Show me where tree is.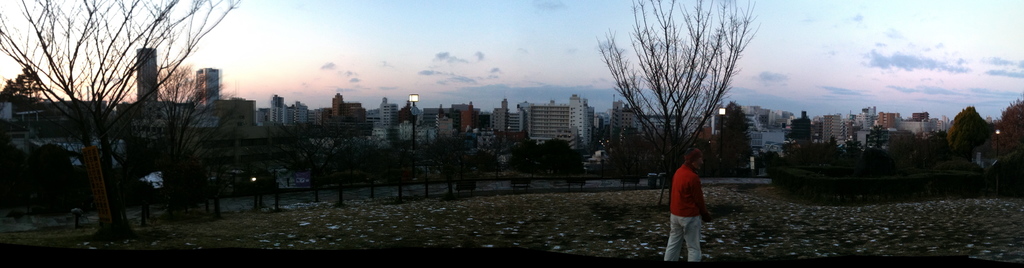
tree is at locate(712, 101, 752, 189).
